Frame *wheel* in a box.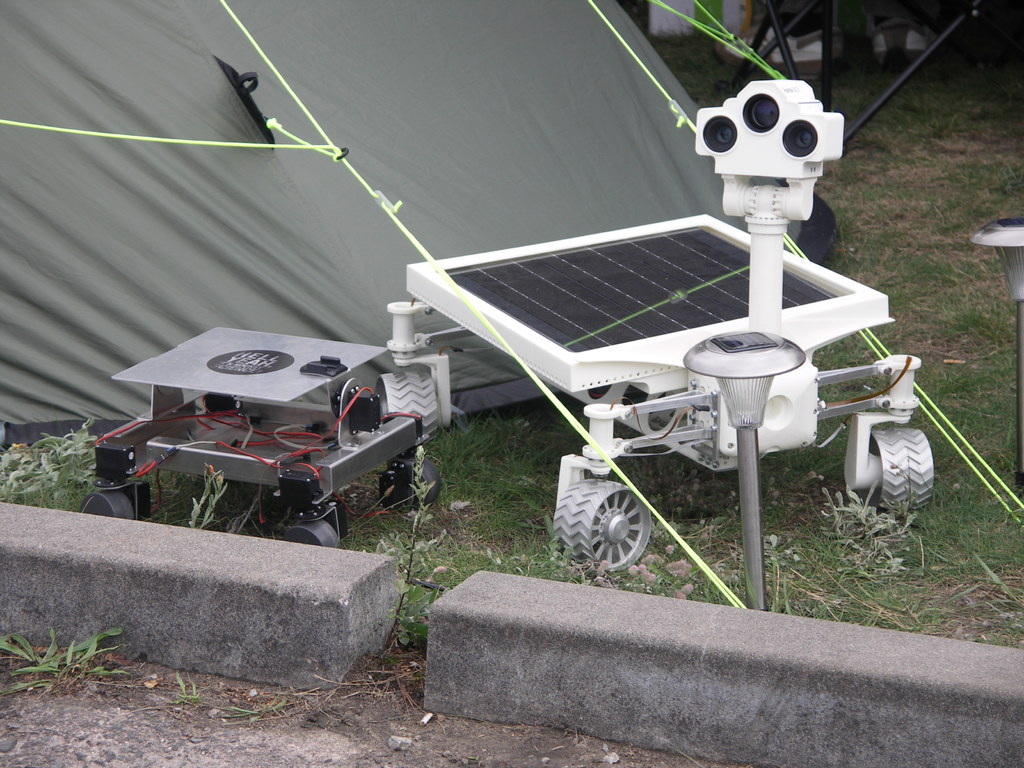
373/369/438/439.
